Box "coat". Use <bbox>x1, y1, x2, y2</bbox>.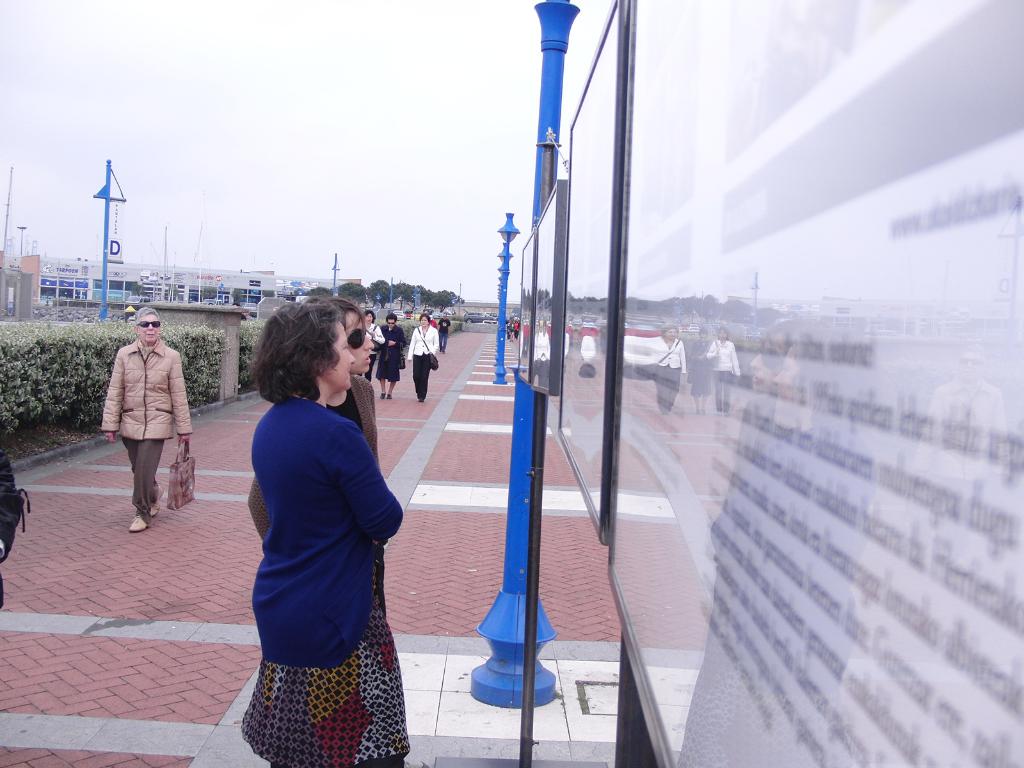
<bbox>95, 333, 180, 484</bbox>.
